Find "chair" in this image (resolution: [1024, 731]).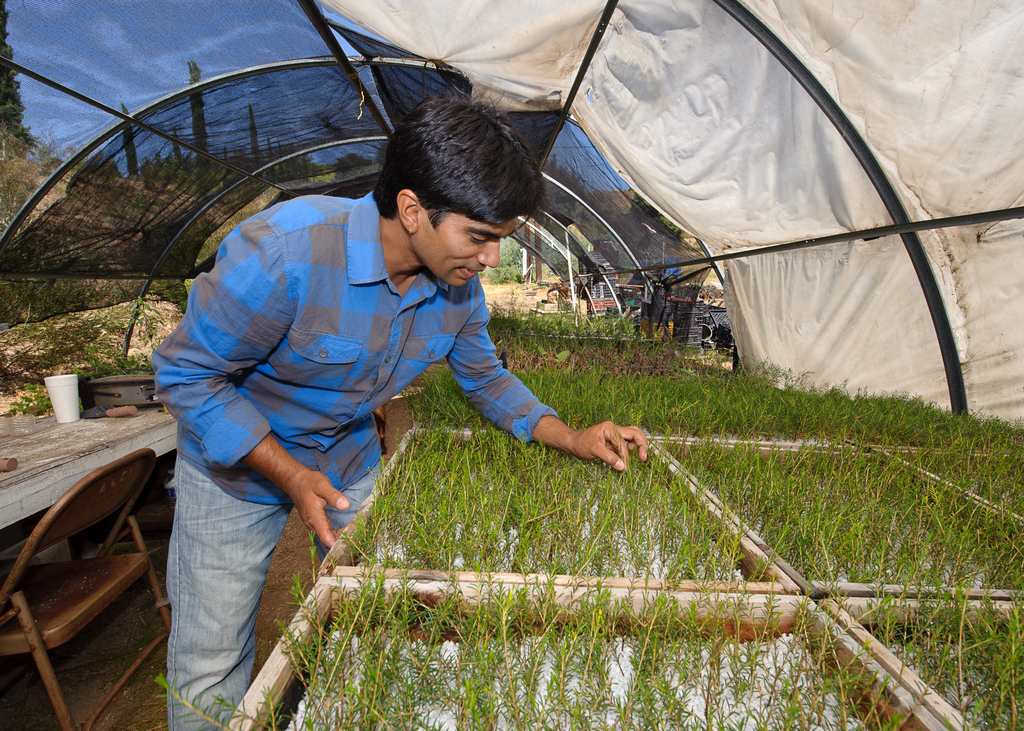
select_region(0, 454, 174, 730).
